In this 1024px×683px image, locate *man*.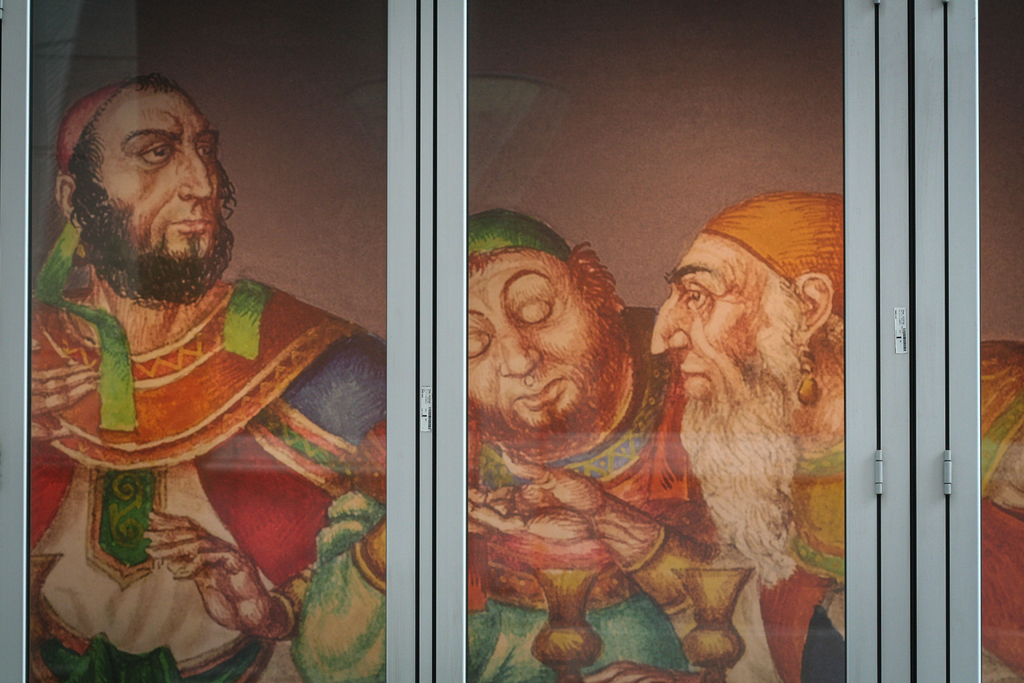
Bounding box: select_region(58, 86, 428, 654).
